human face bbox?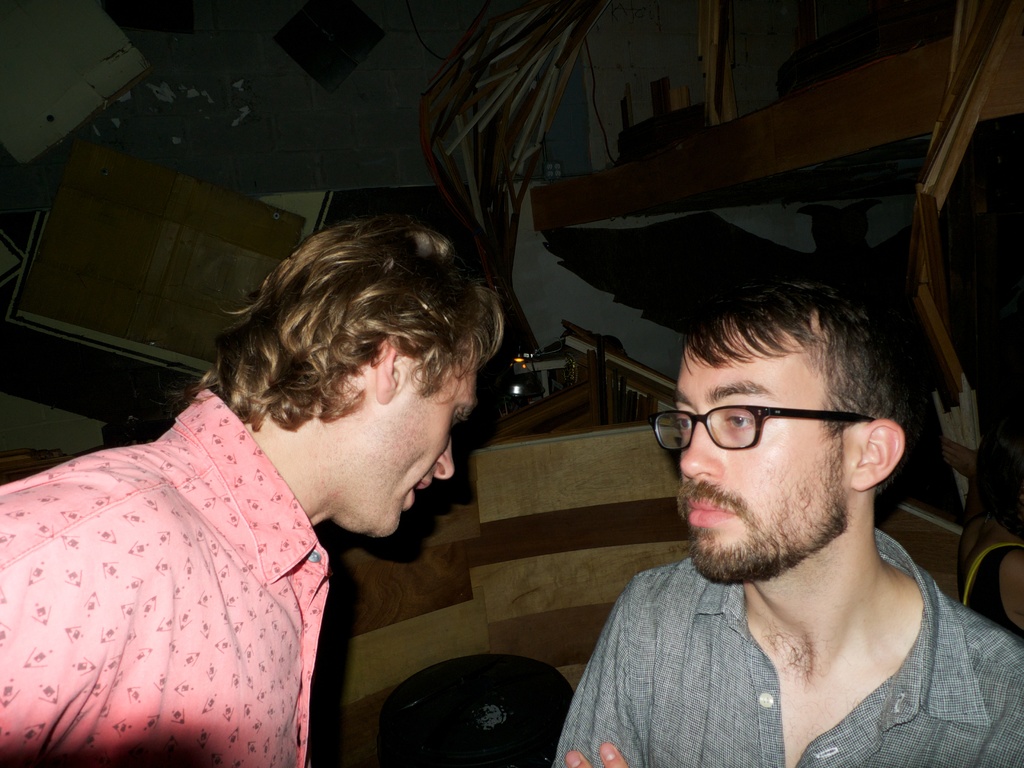
(x1=676, y1=316, x2=854, y2=589)
